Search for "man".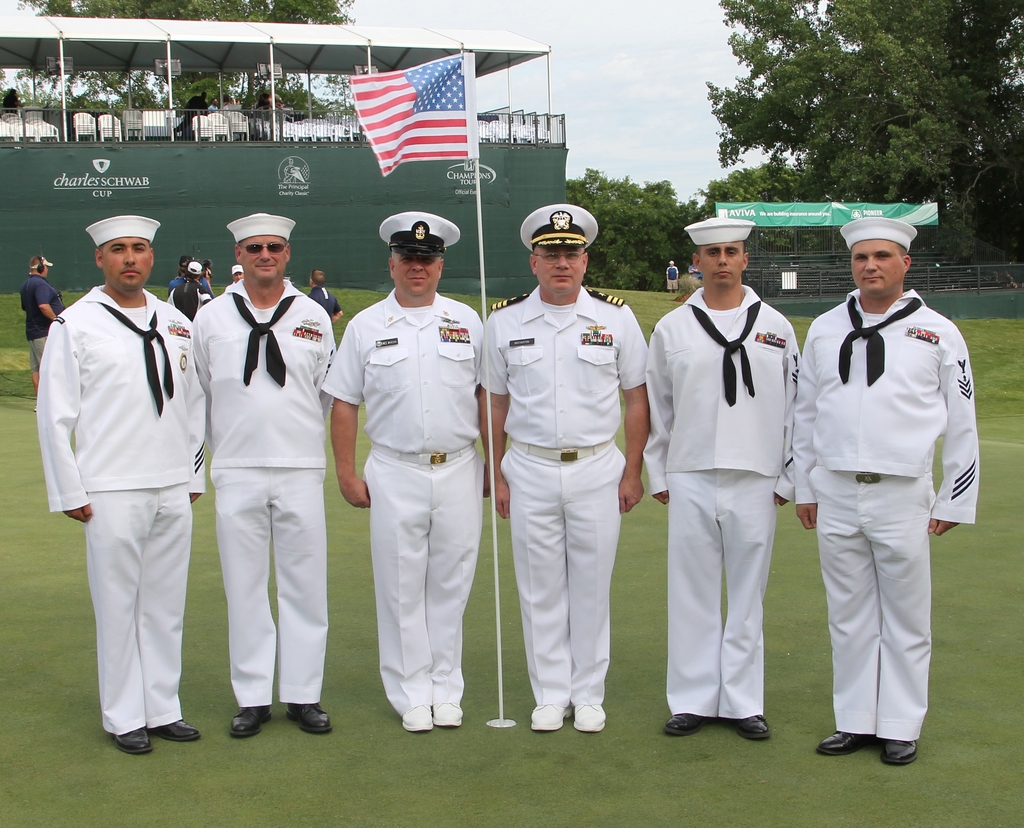
Found at (304, 264, 354, 325).
